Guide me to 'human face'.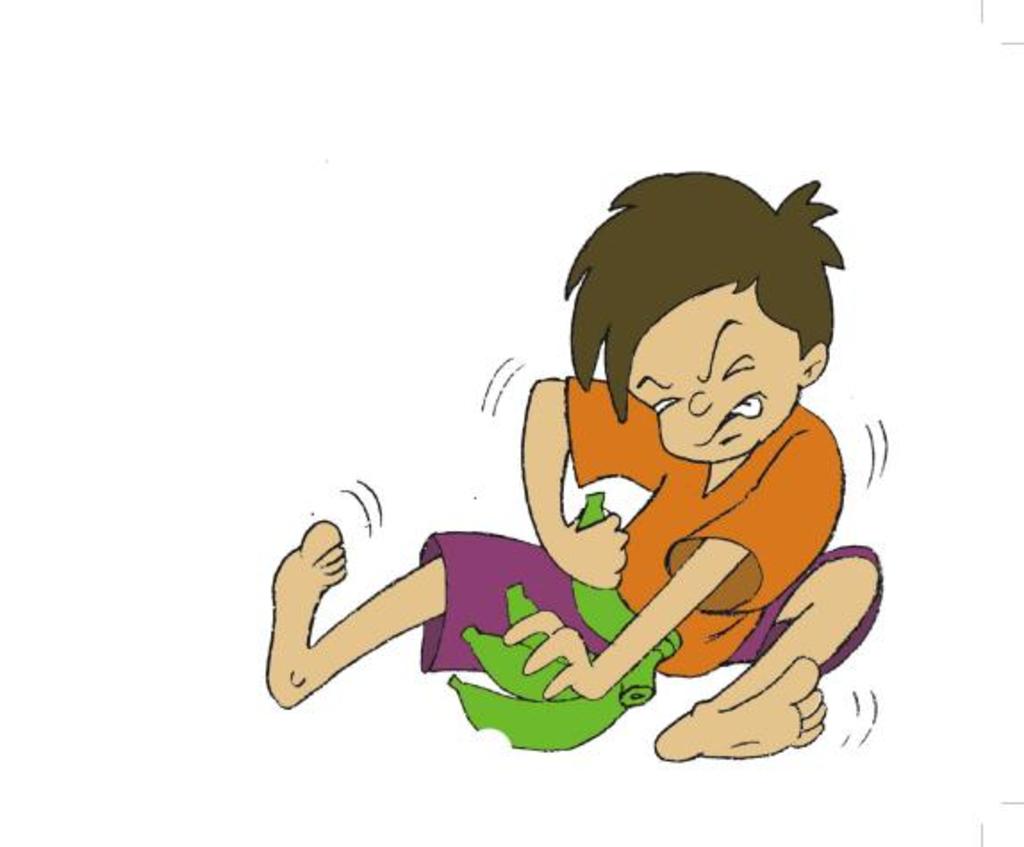
Guidance: box(626, 282, 797, 467).
